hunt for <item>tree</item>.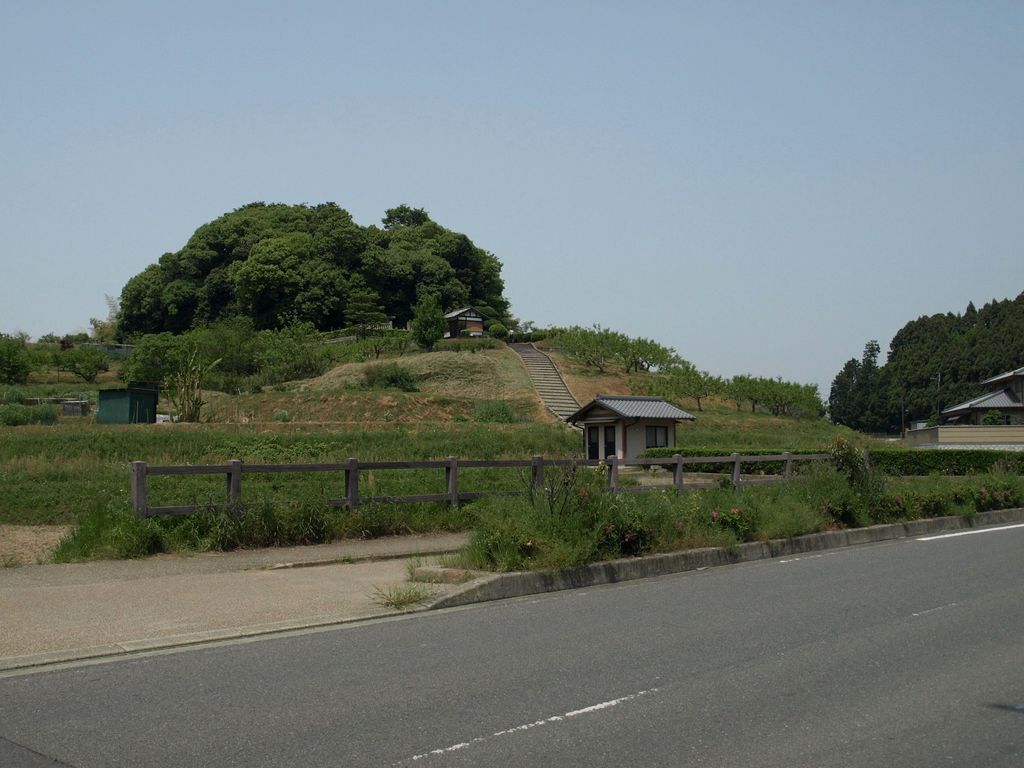
Hunted down at detection(349, 335, 395, 361).
